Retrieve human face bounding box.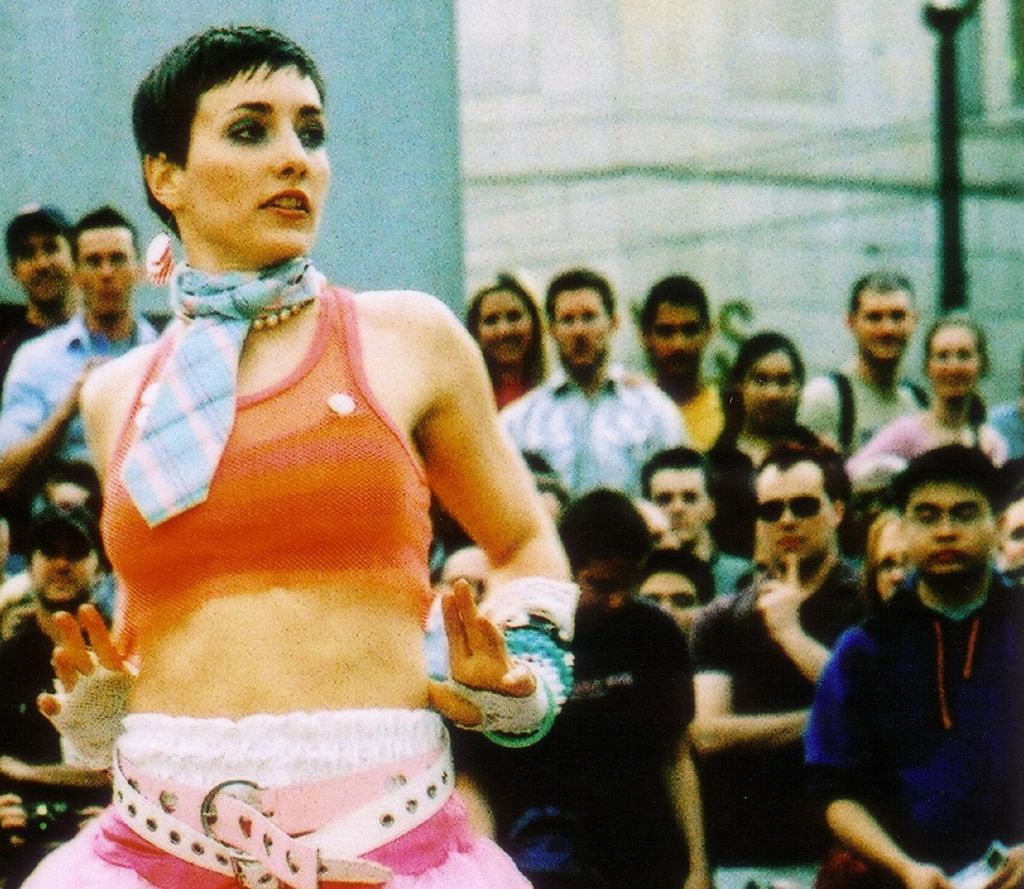
Bounding box: 550 286 619 392.
